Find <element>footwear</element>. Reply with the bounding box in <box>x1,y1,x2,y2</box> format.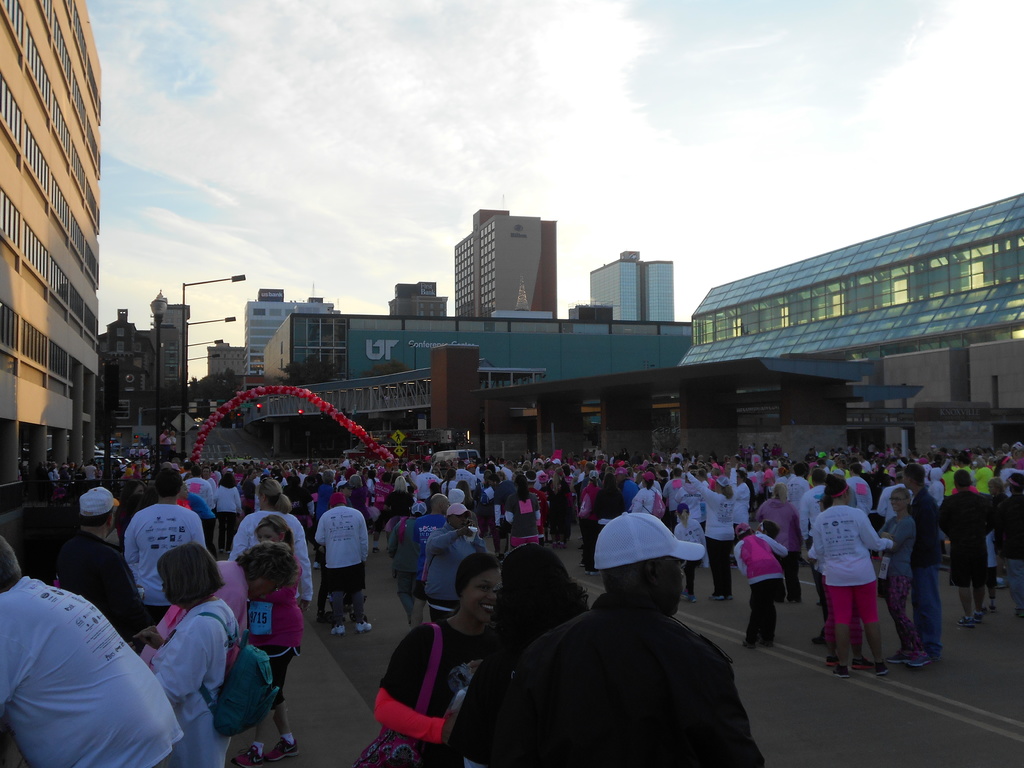
<box>551,543,555,550</box>.
